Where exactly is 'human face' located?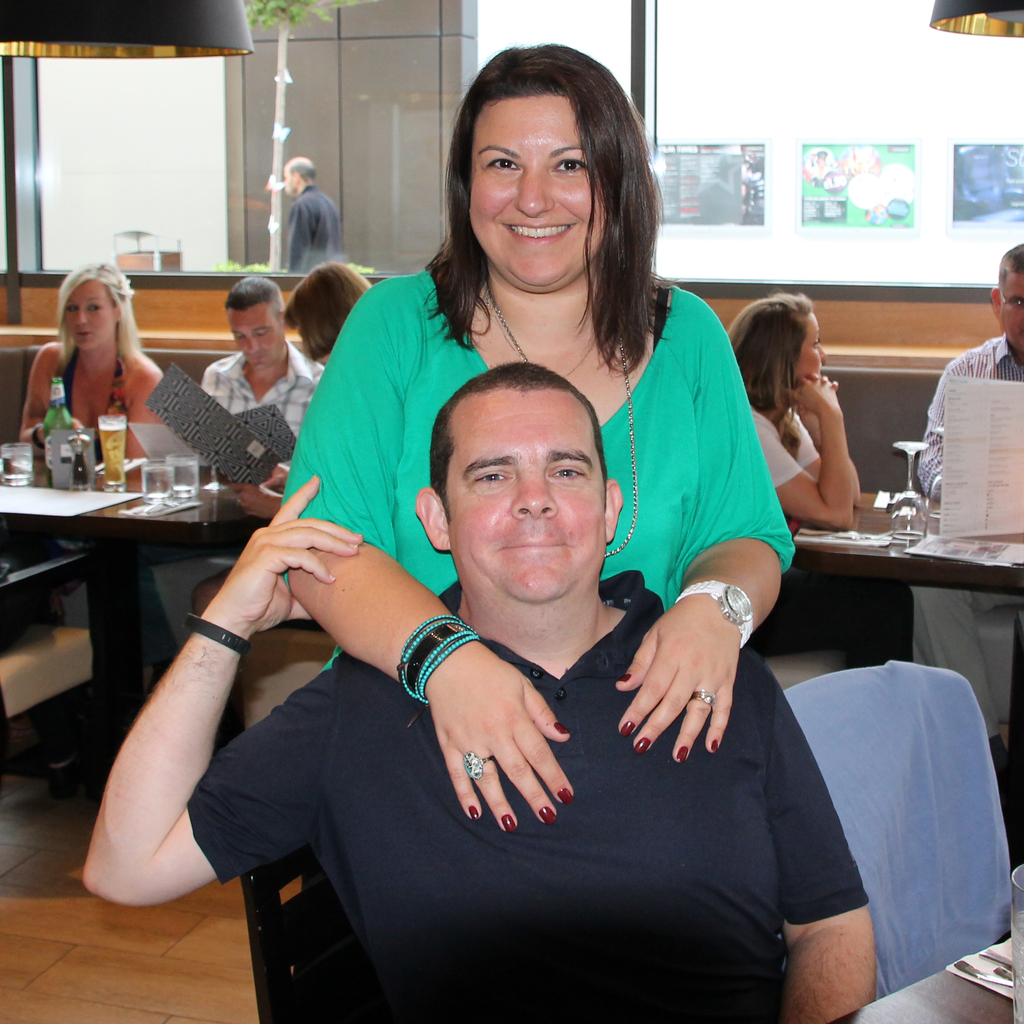
Its bounding box is [437, 376, 604, 606].
